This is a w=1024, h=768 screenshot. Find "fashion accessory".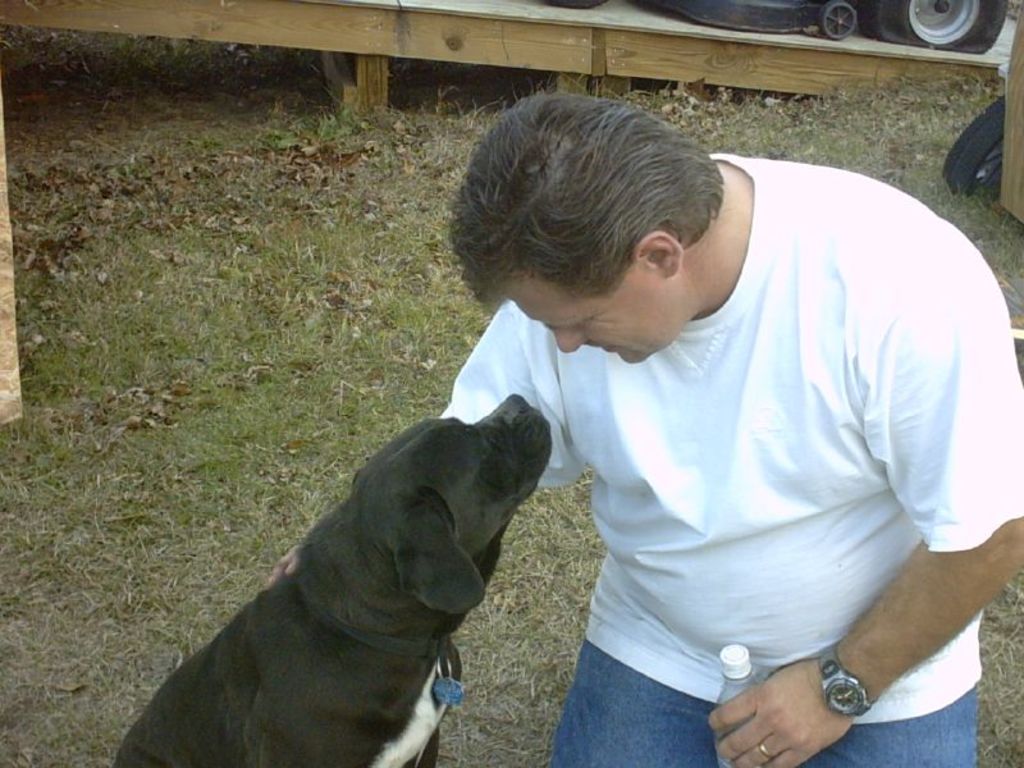
Bounding box: 814 635 881 718.
